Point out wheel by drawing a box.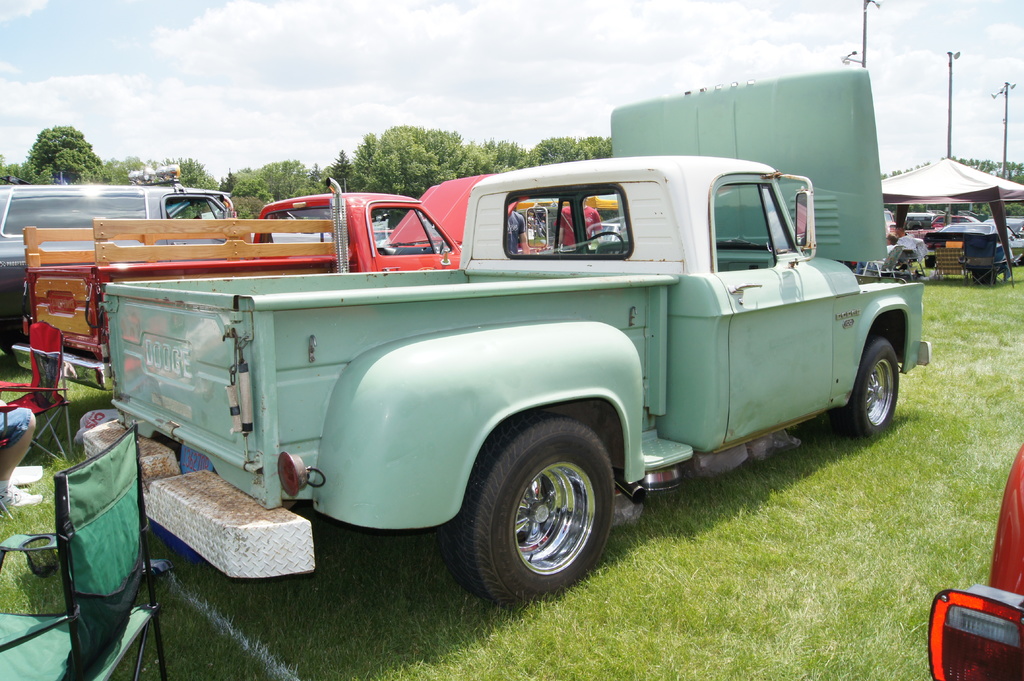
bbox=[576, 230, 628, 259].
